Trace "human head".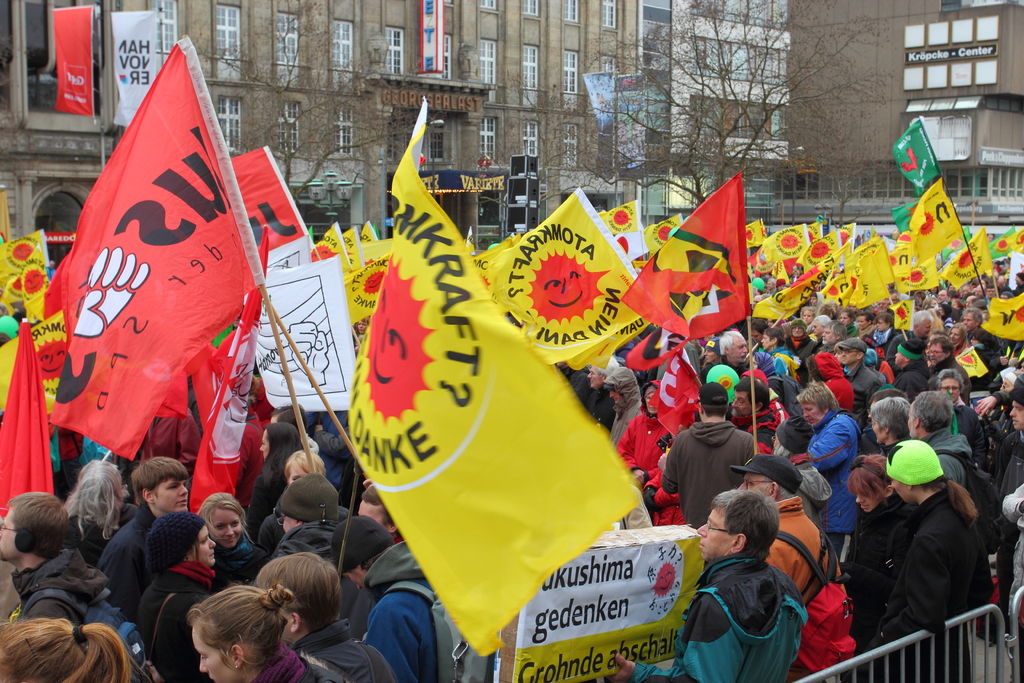
Traced to Rect(279, 474, 340, 538).
